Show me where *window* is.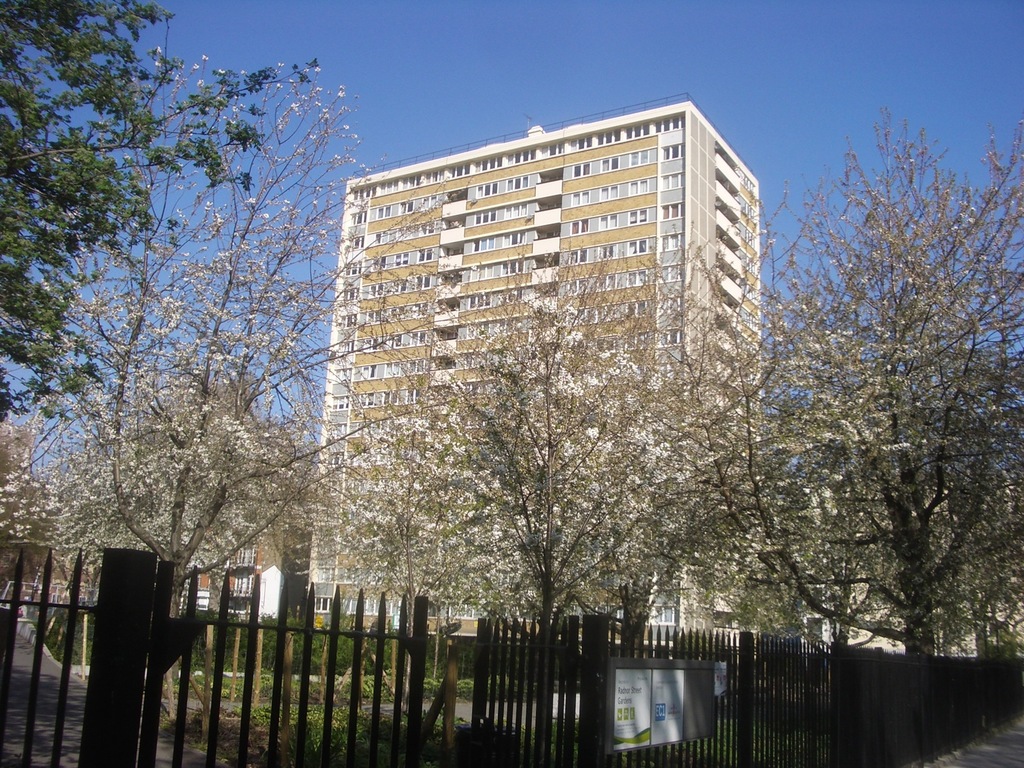
*window* is at box=[389, 306, 405, 321].
